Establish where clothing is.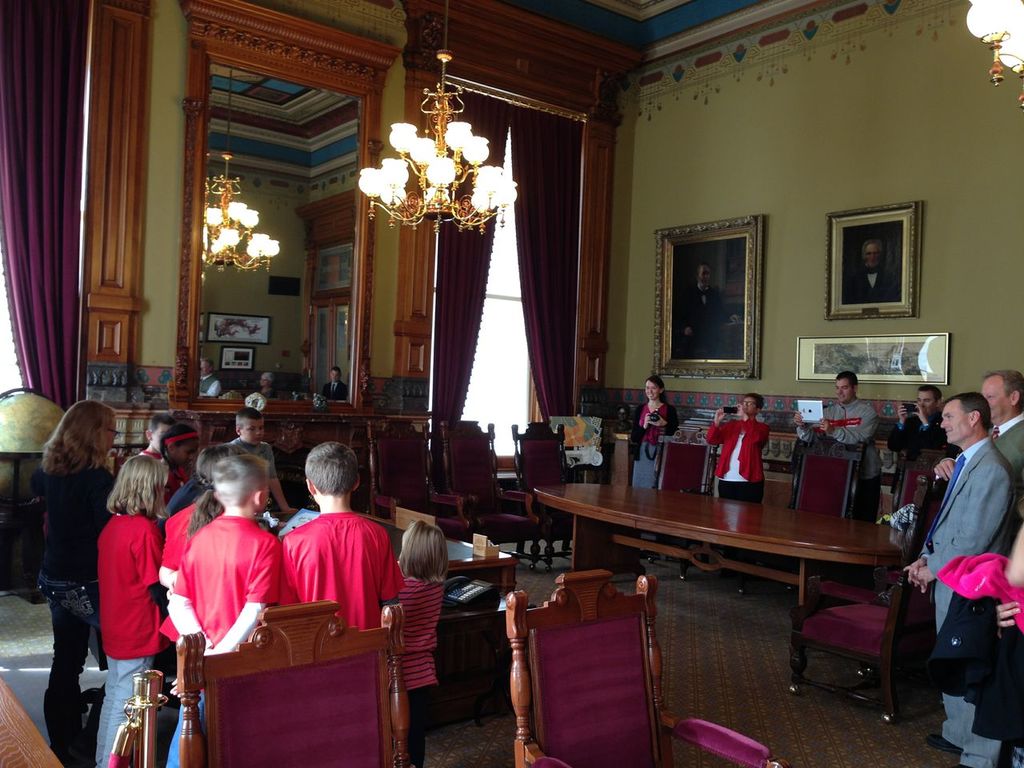
Established at bbox=[274, 517, 384, 651].
